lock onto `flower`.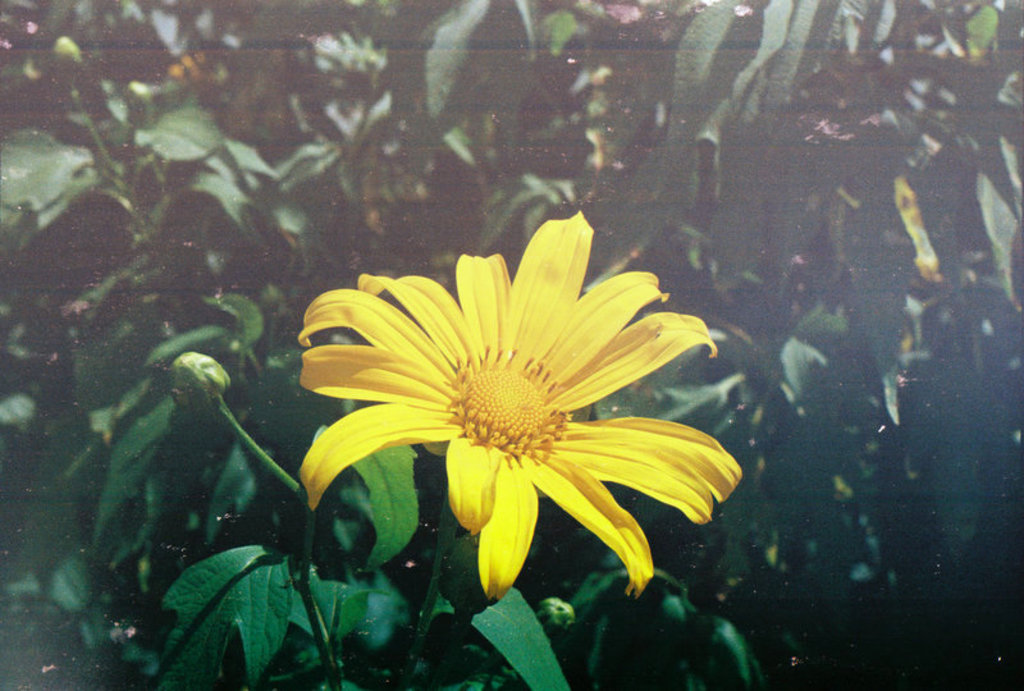
Locked: BBox(287, 212, 749, 609).
